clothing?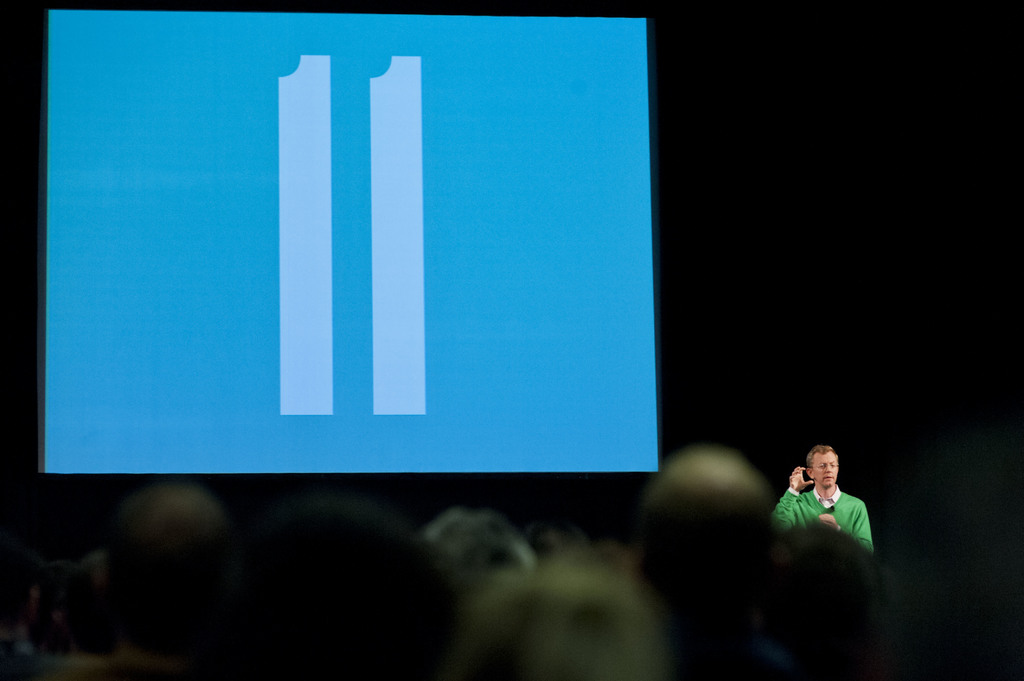
l=792, t=469, r=877, b=555
